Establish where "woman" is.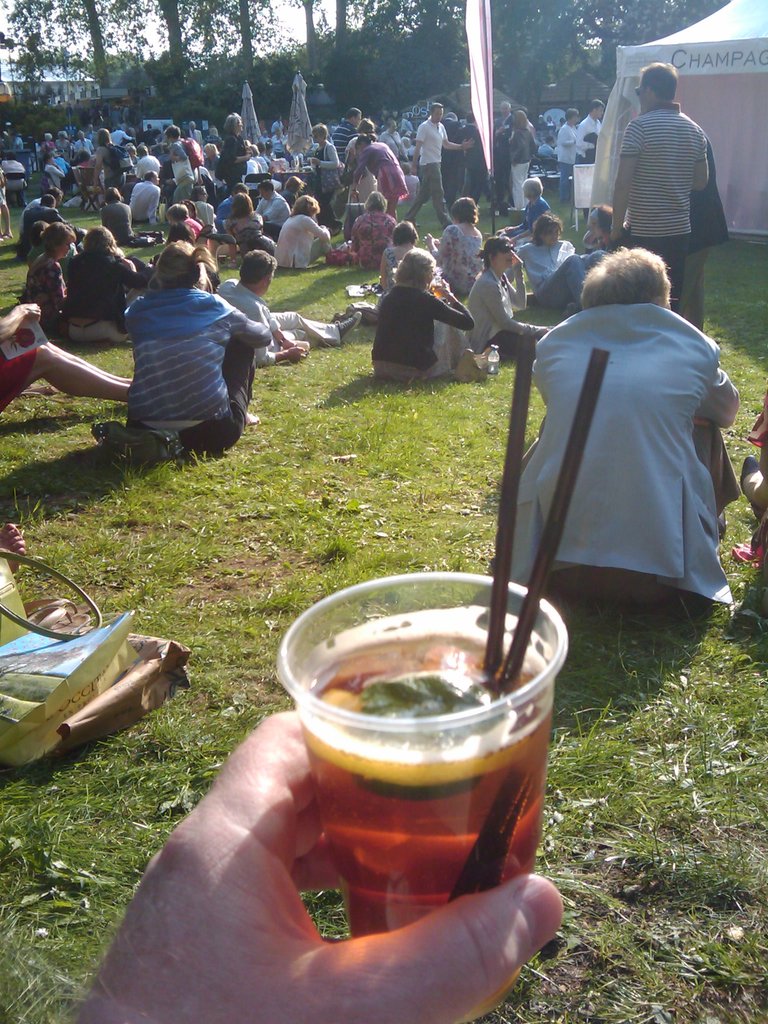
Established at (x1=24, y1=221, x2=68, y2=340).
